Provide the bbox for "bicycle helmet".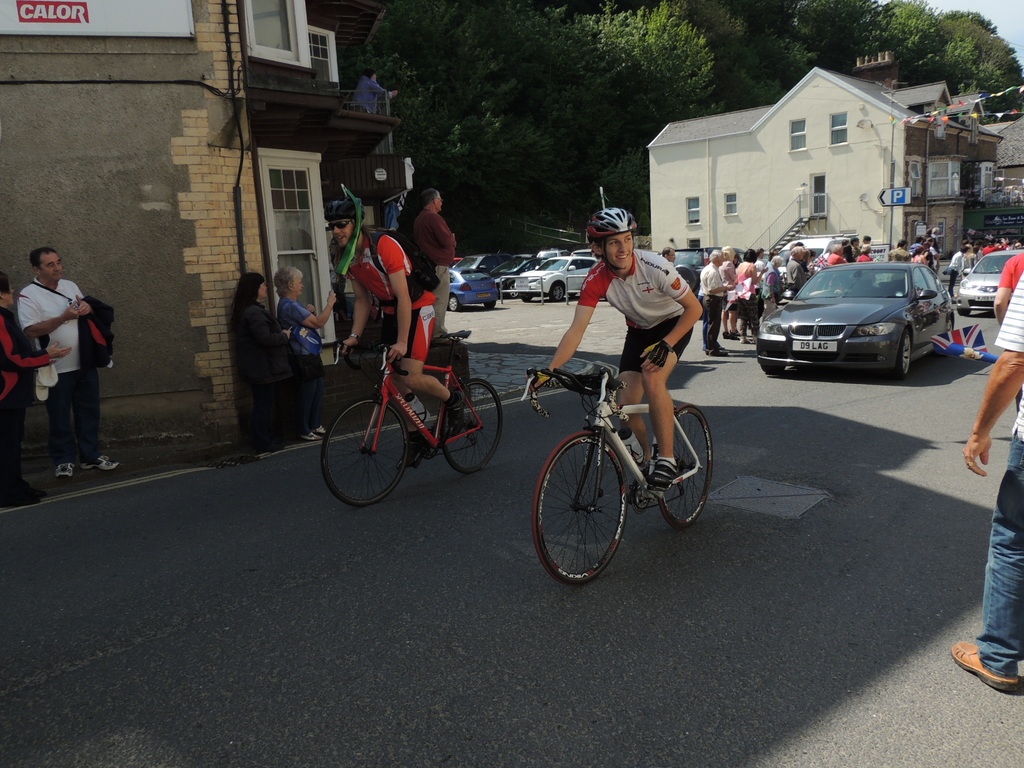
locate(328, 199, 358, 218).
